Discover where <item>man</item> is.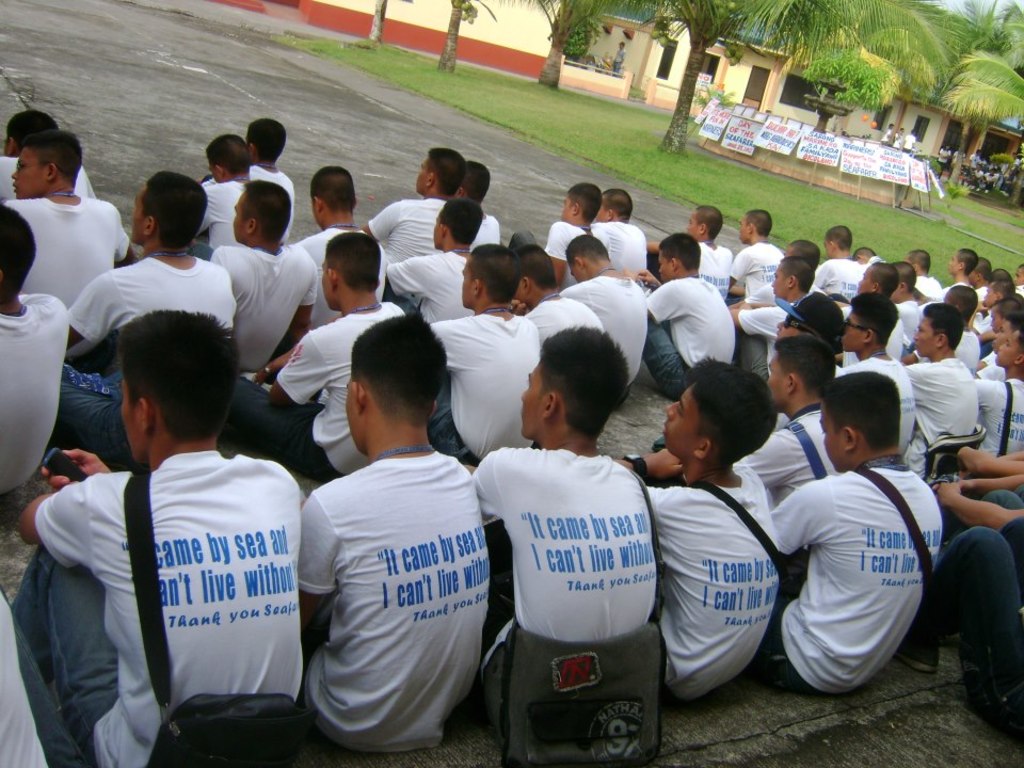
Discovered at 473:331:661:699.
